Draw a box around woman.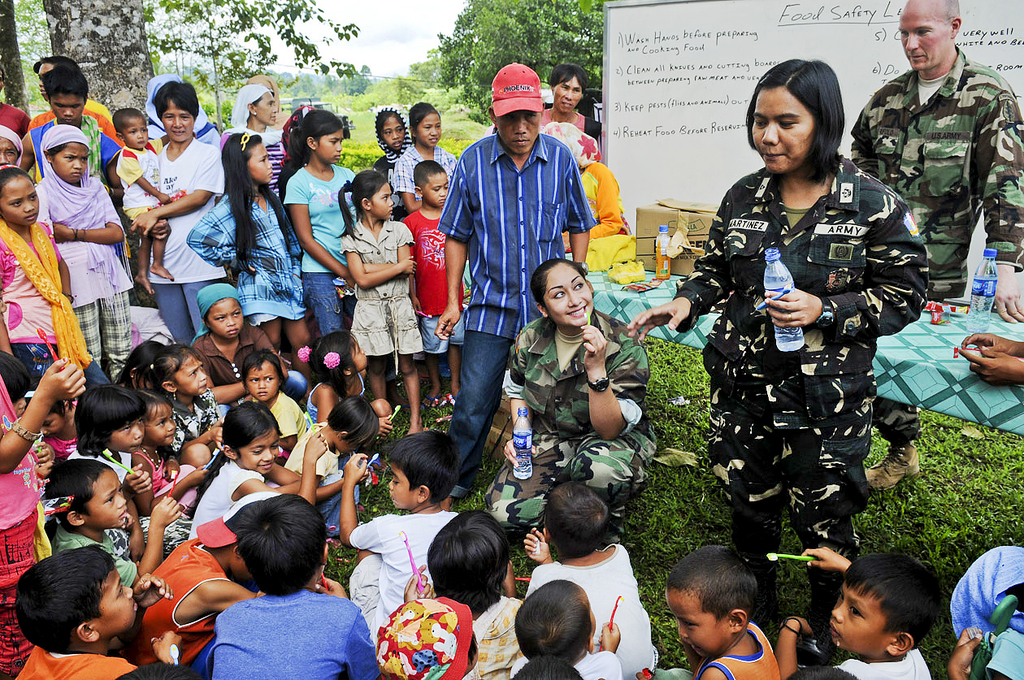
{"left": 481, "top": 256, "right": 653, "bottom": 560}.
